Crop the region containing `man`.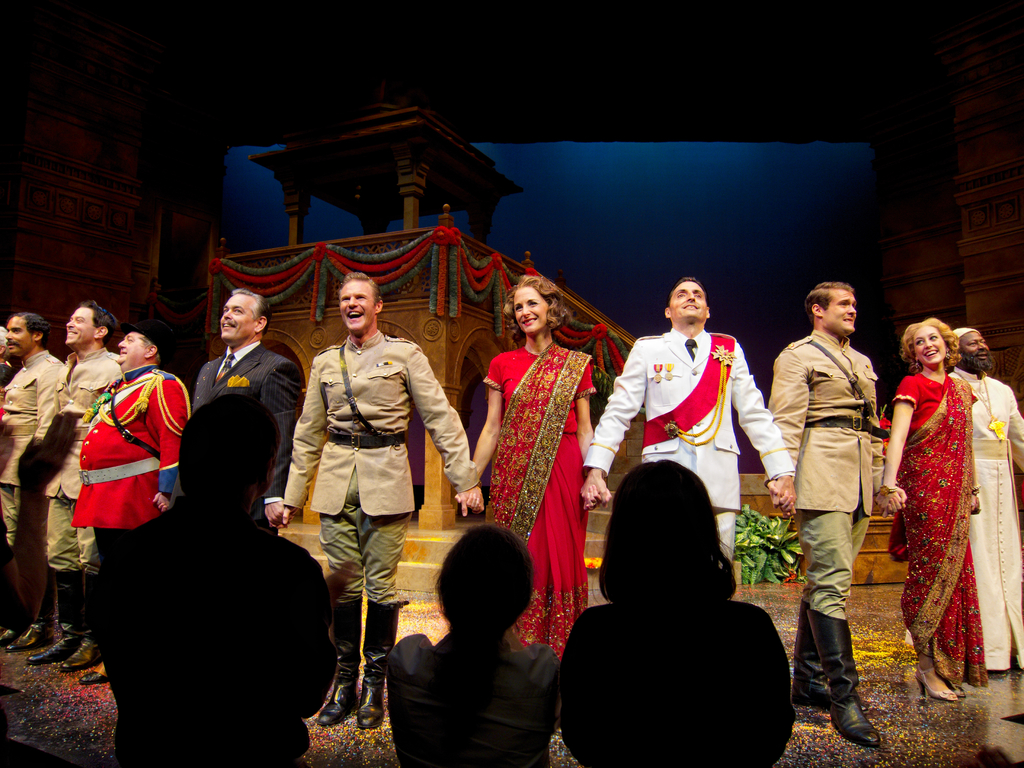
Crop region: {"left": 580, "top": 271, "right": 803, "bottom": 598}.
